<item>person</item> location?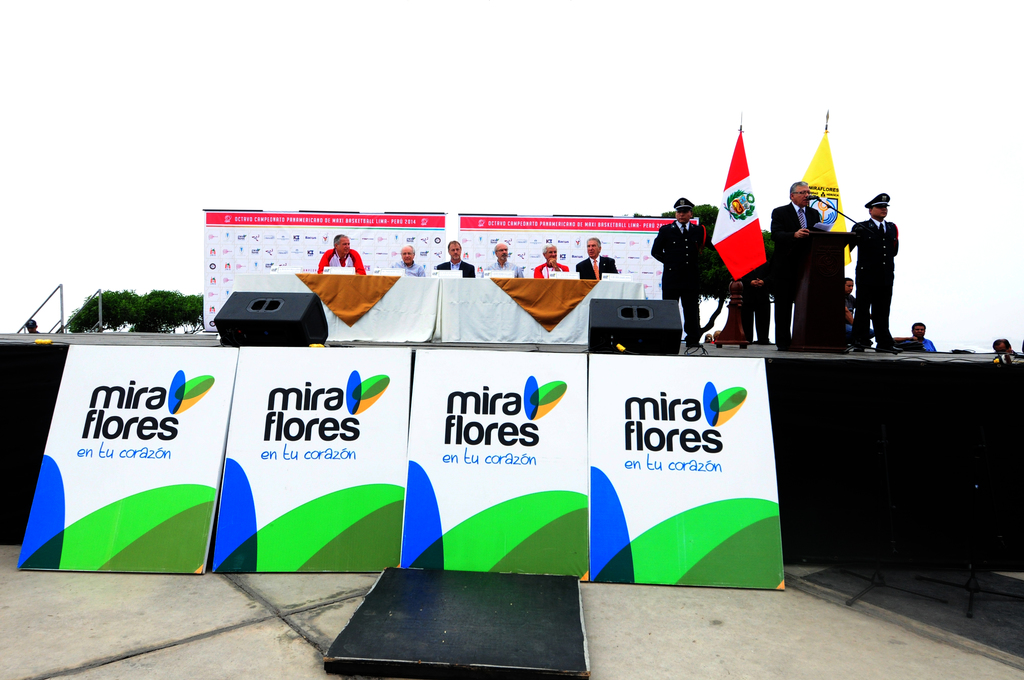
(318,232,369,275)
